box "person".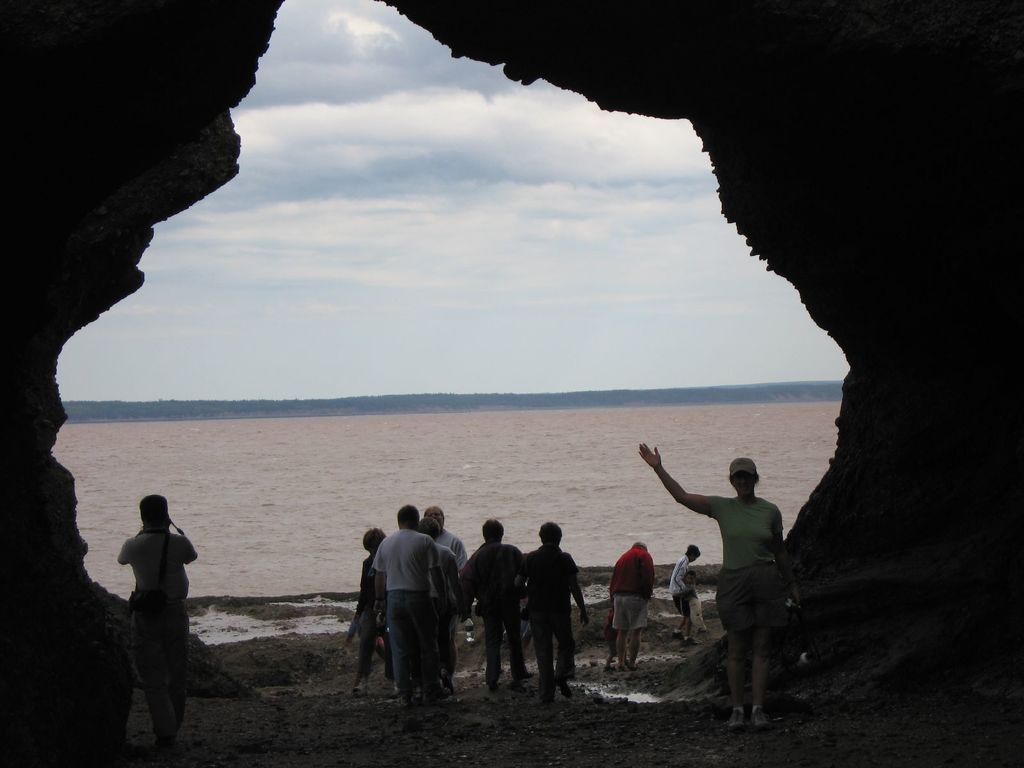
box=[606, 540, 657, 668].
